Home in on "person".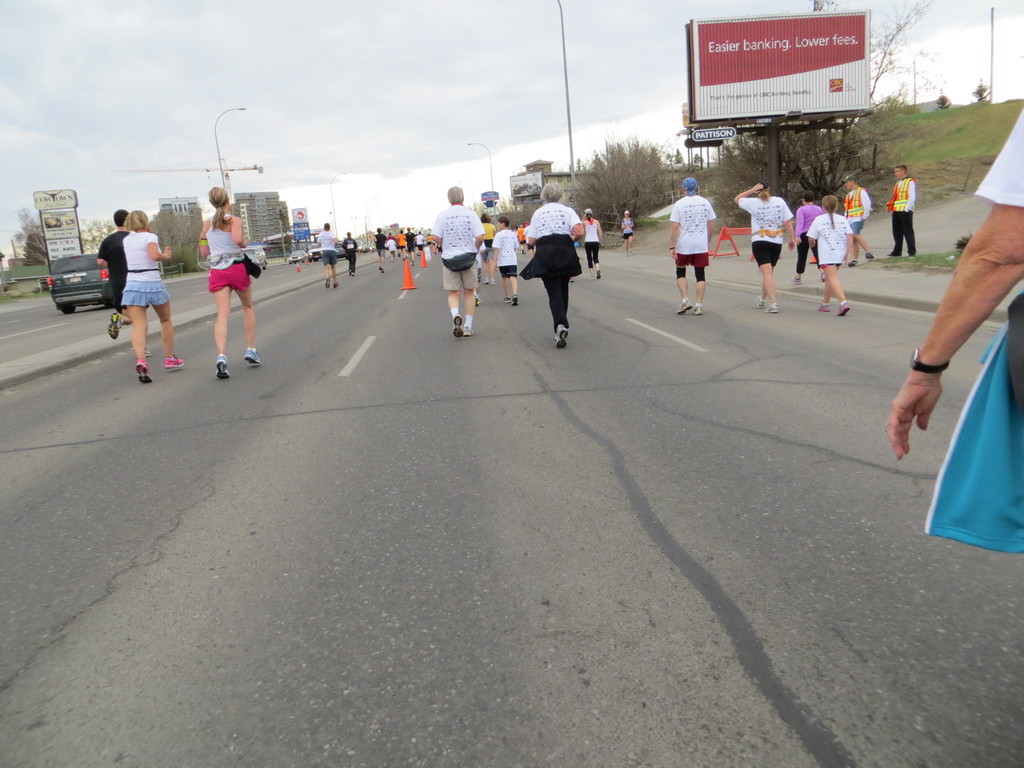
Homed in at (200, 186, 260, 381).
